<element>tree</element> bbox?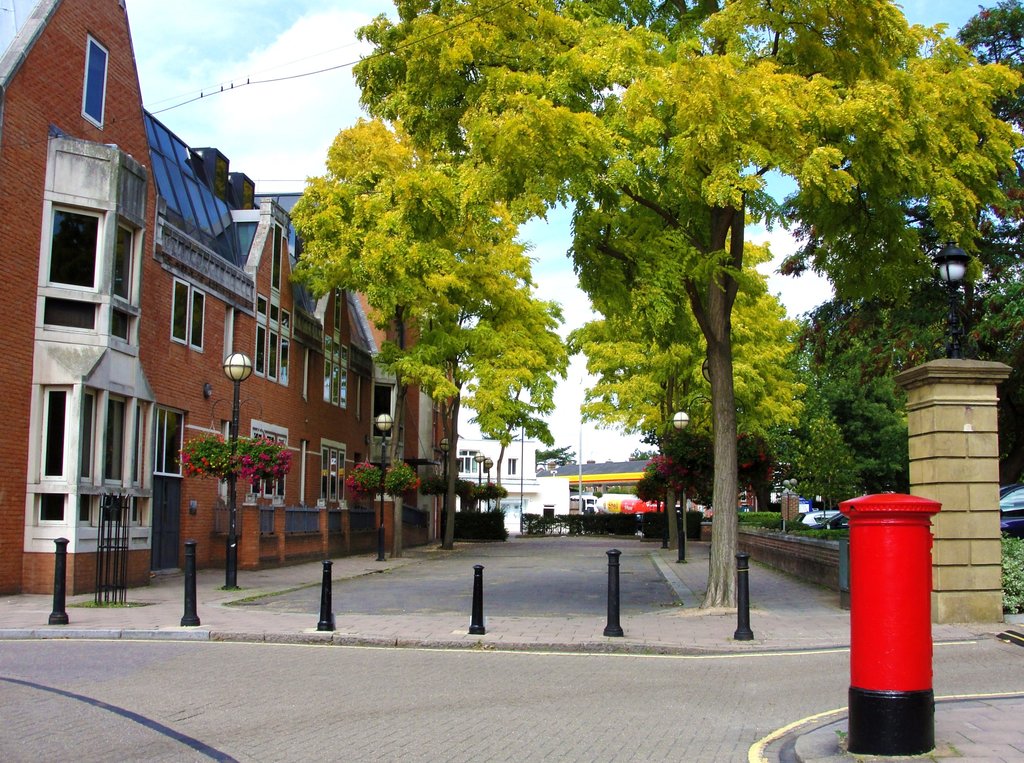
[left=294, top=115, right=504, bottom=562]
